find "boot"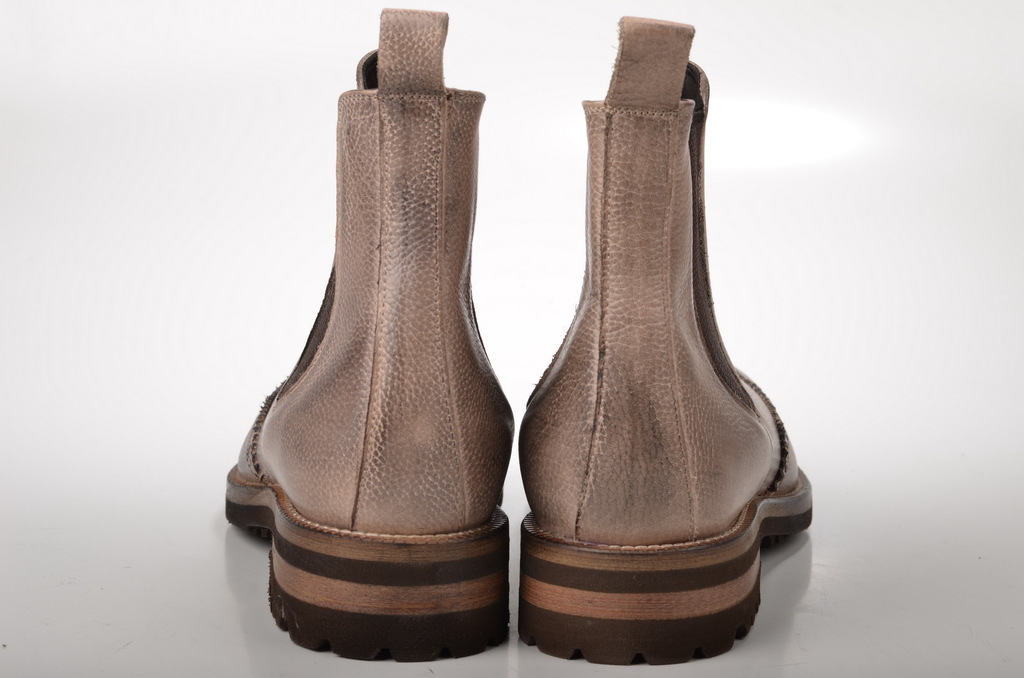
<region>520, 0, 797, 668</region>
